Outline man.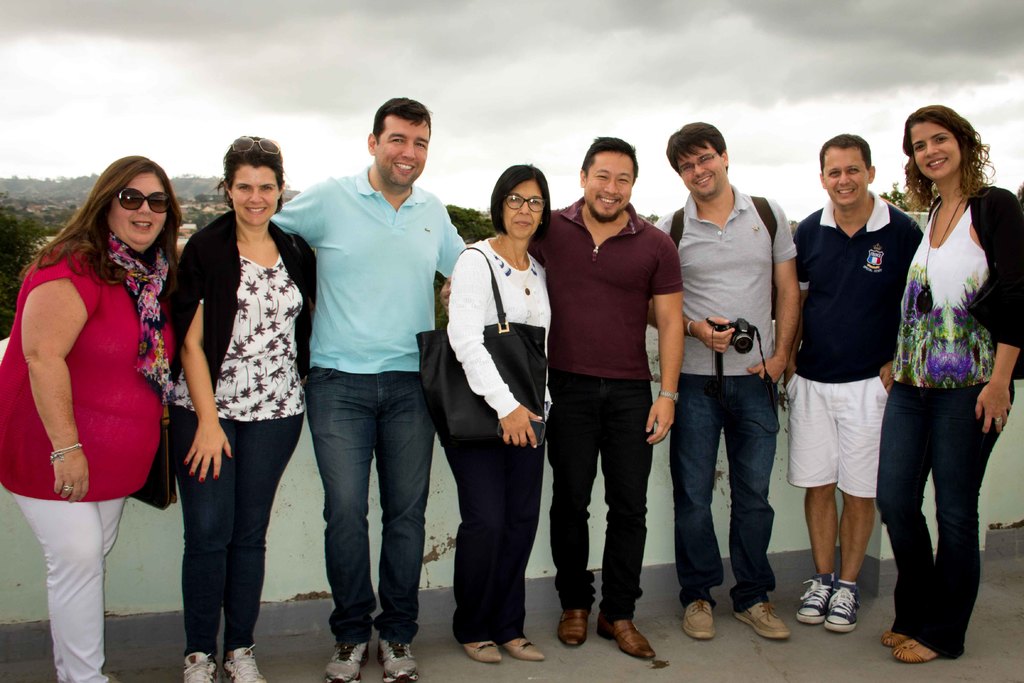
Outline: 434 131 689 662.
